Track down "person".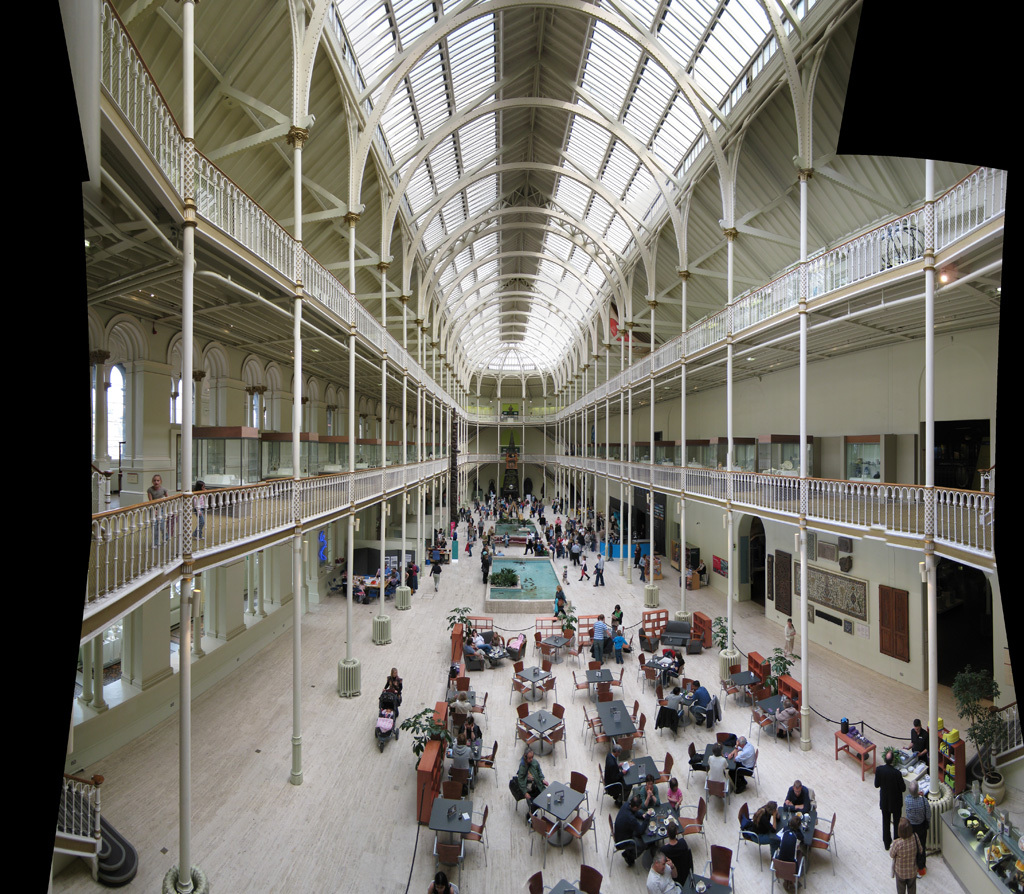
Tracked to rect(458, 715, 481, 742).
